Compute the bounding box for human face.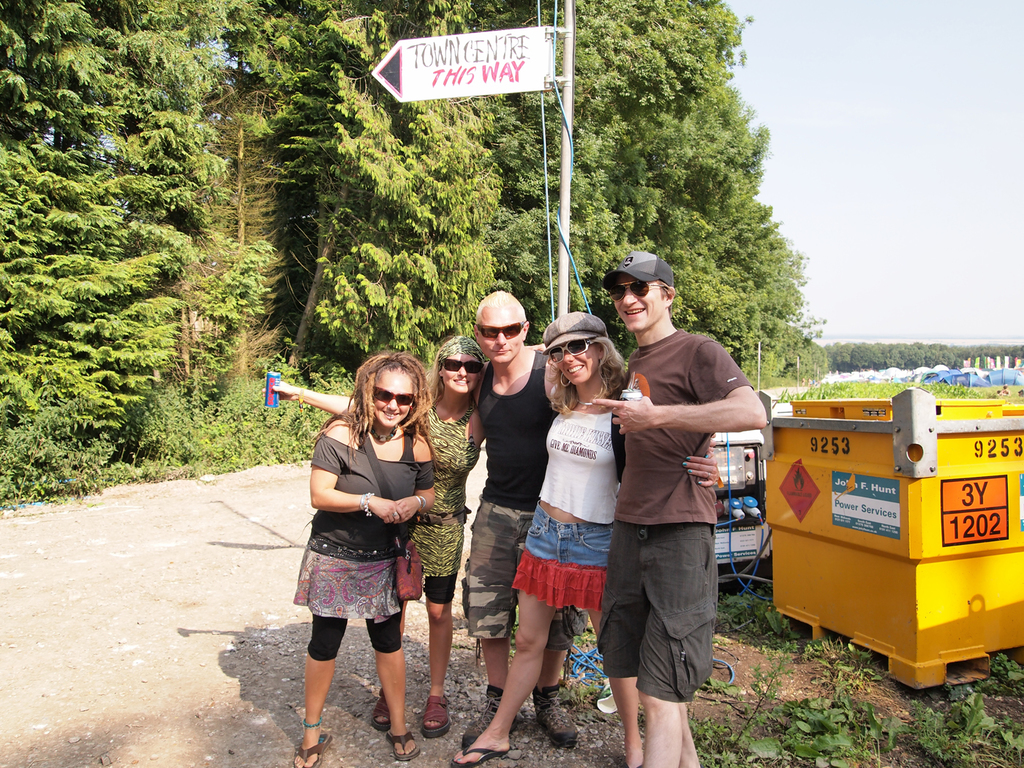
{"left": 617, "top": 273, "right": 666, "bottom": 333}.
